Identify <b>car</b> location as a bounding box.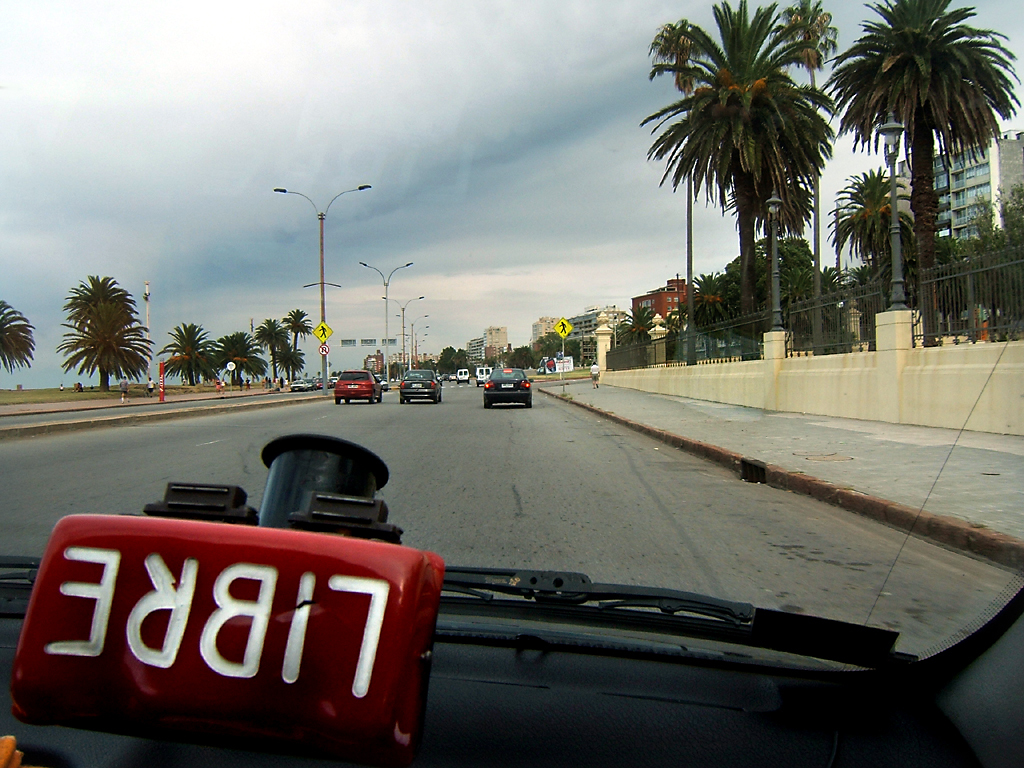
region(0, 0, 1023, 767).
